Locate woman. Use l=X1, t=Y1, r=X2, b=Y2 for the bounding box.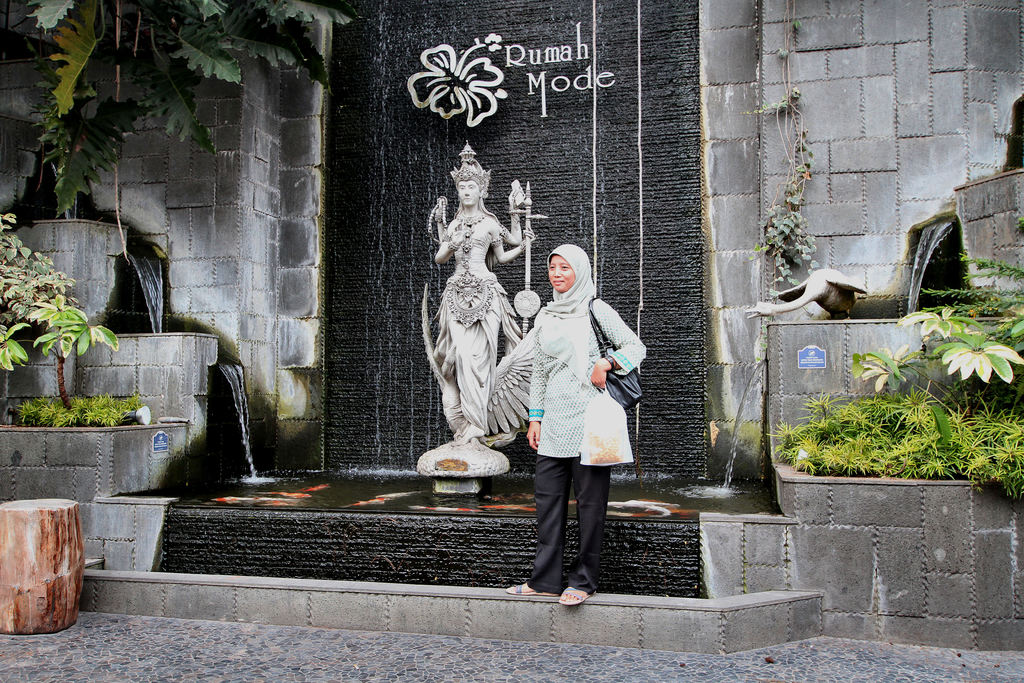
l=522, t=239, r=646, b=607.
